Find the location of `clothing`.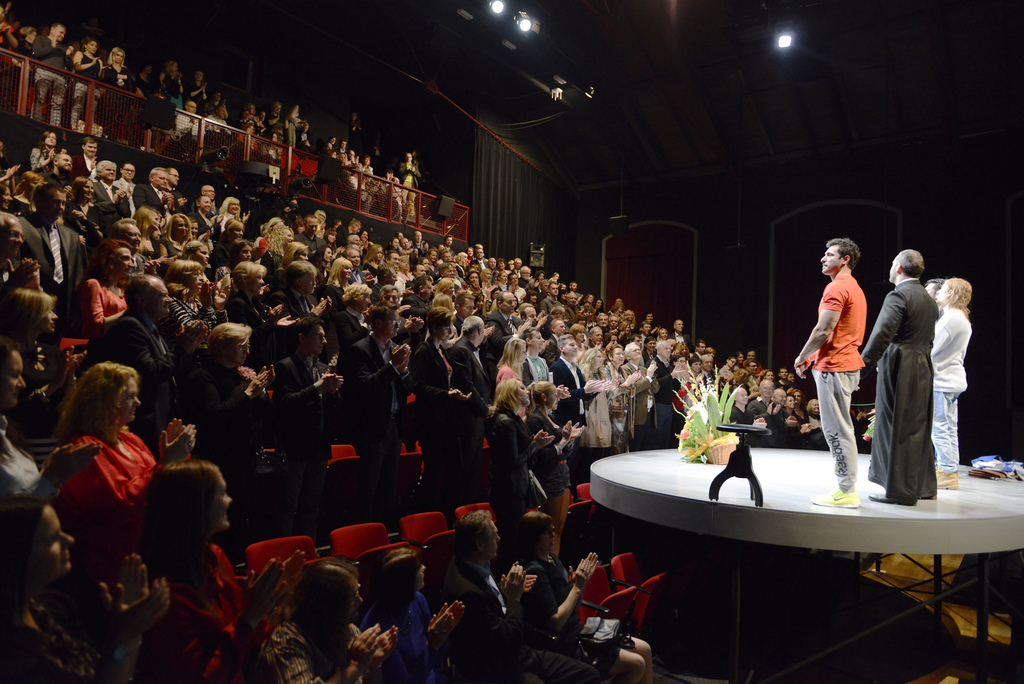
Location: rect(646, 366, 676, 443).
